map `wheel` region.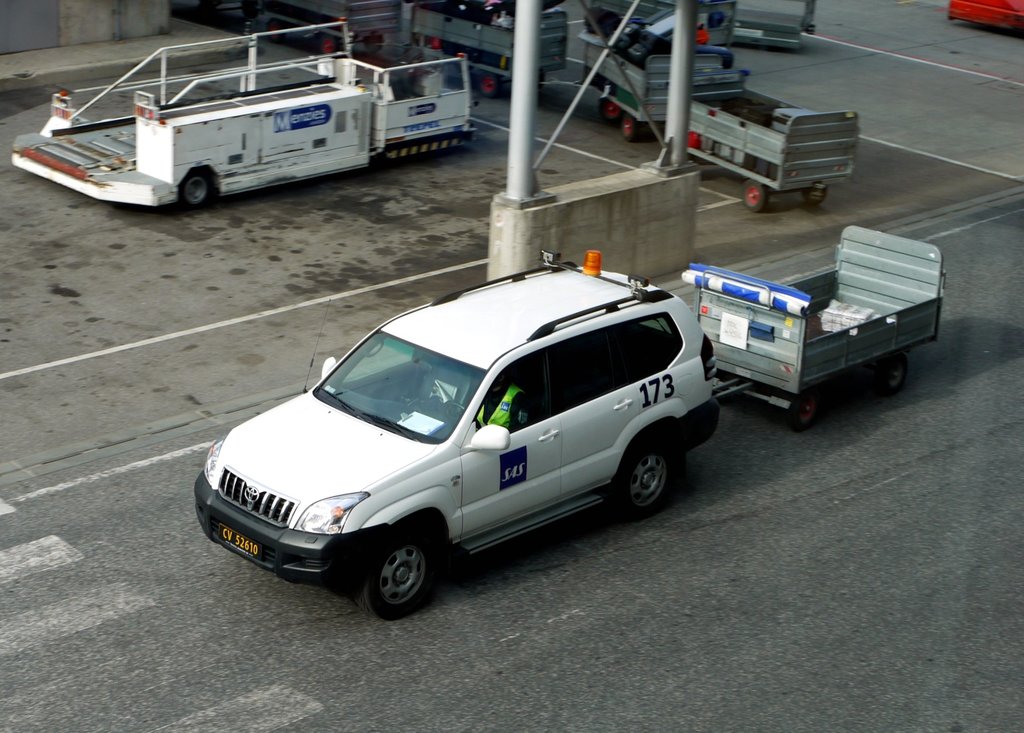
Mapped to (172,172,212,206).
